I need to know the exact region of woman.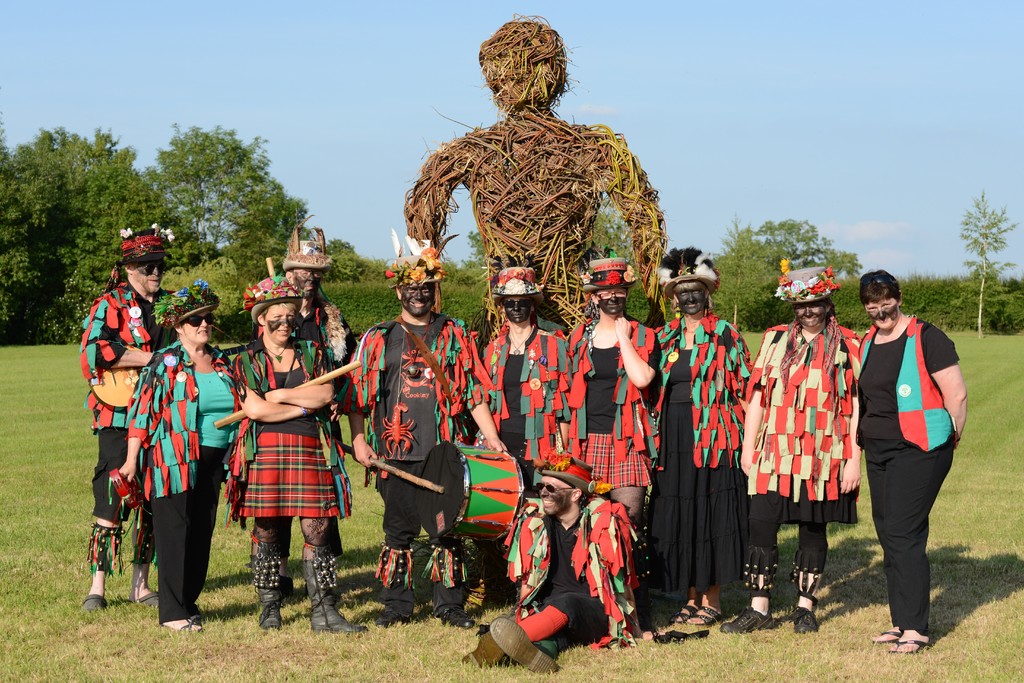
Region: rect(655, 246, 753, 626).
